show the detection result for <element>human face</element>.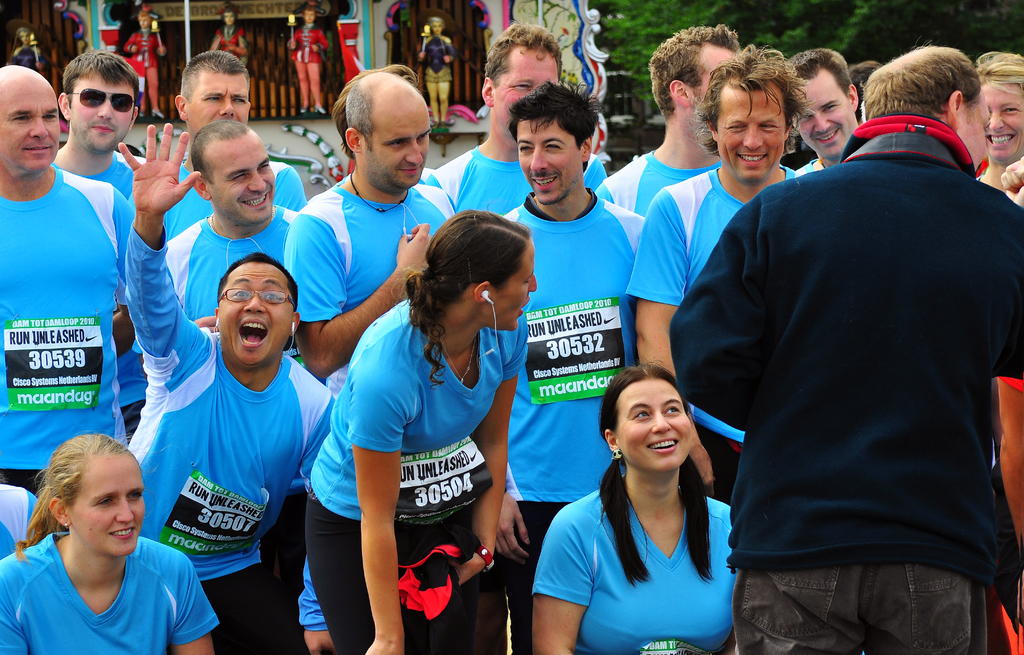
<bbox>960, 86, 986, 170</bbox>.
